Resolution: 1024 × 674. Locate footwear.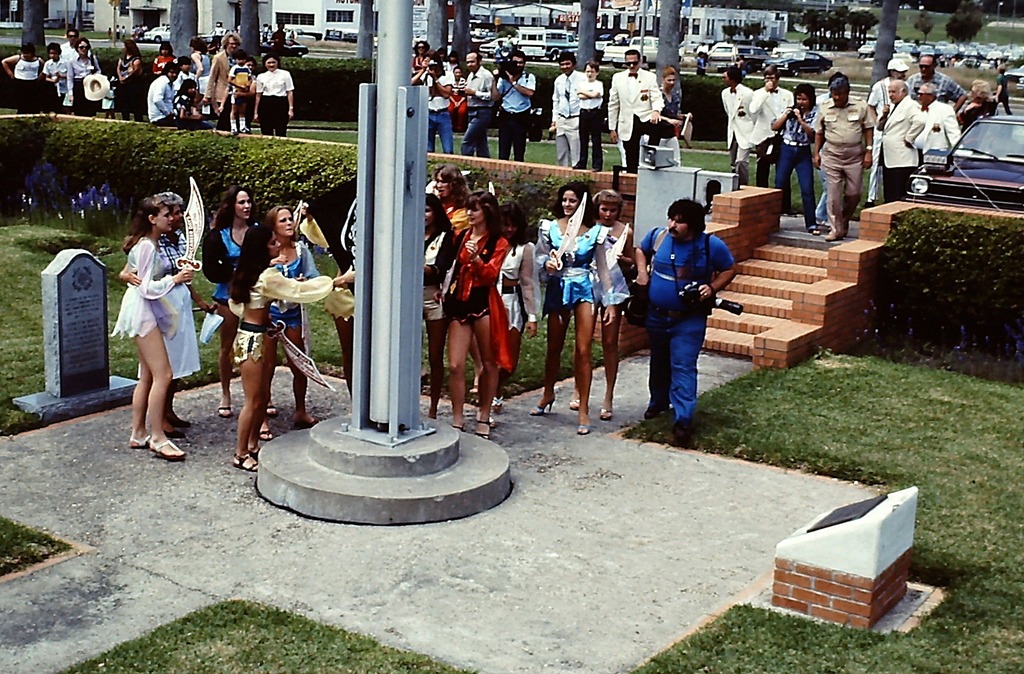
[x1=231, y1=443, x2=261, y2=473].
